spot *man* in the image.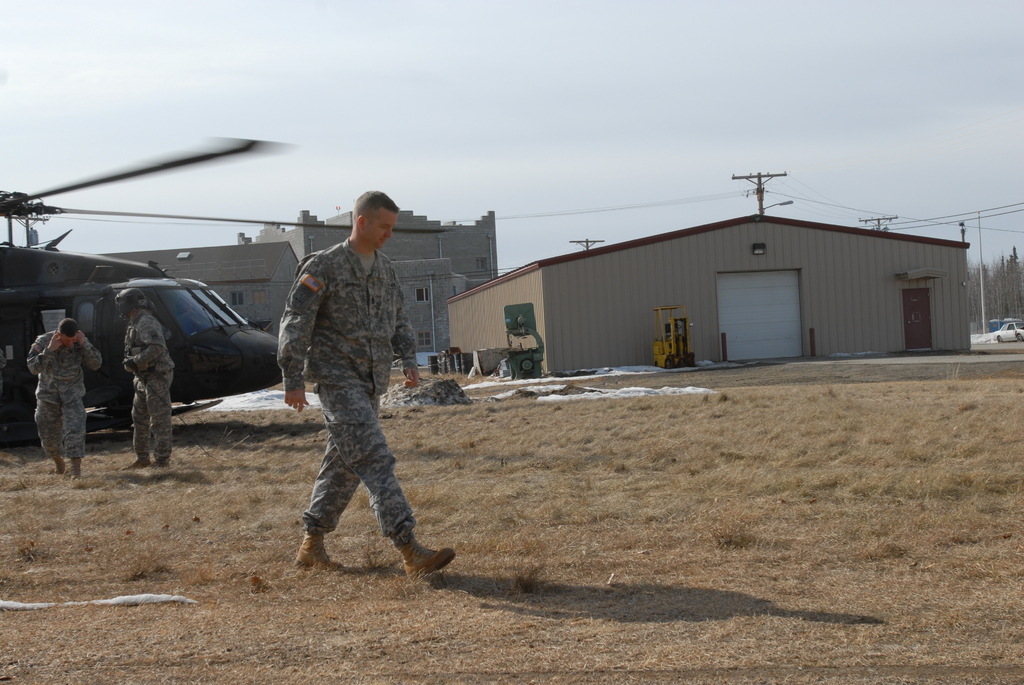
*man* found at region(269, 184, 428, 594).
